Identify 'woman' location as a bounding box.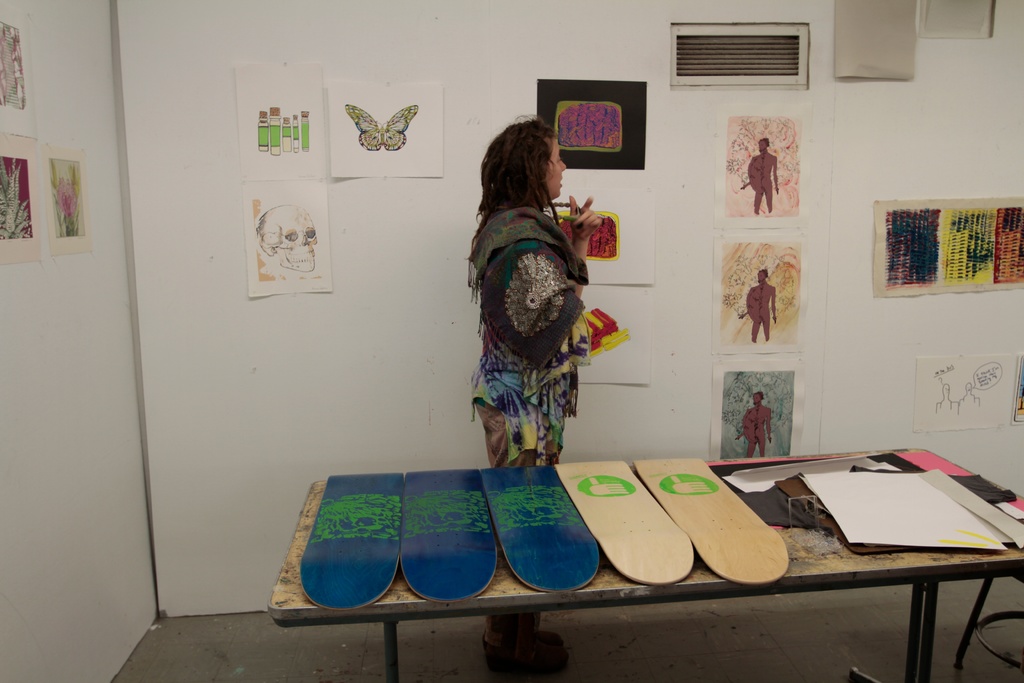
detection(467, 112, 600, 673).
